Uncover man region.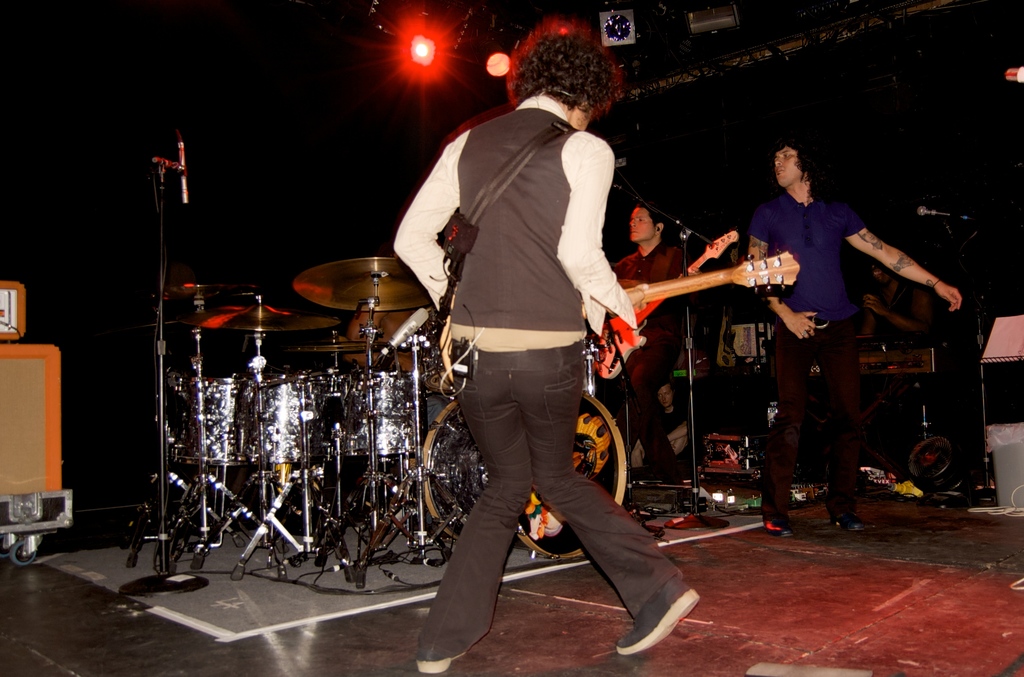
Uncovered: detection(388, 9, 722, 676).
